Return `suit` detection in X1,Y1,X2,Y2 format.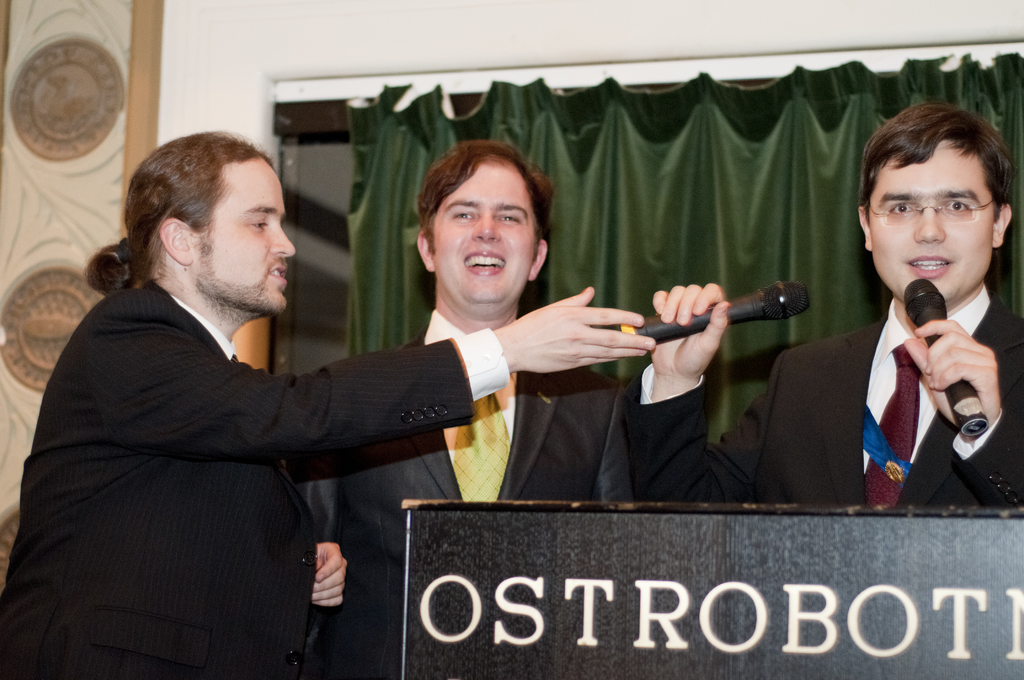
10,191,487,660.
